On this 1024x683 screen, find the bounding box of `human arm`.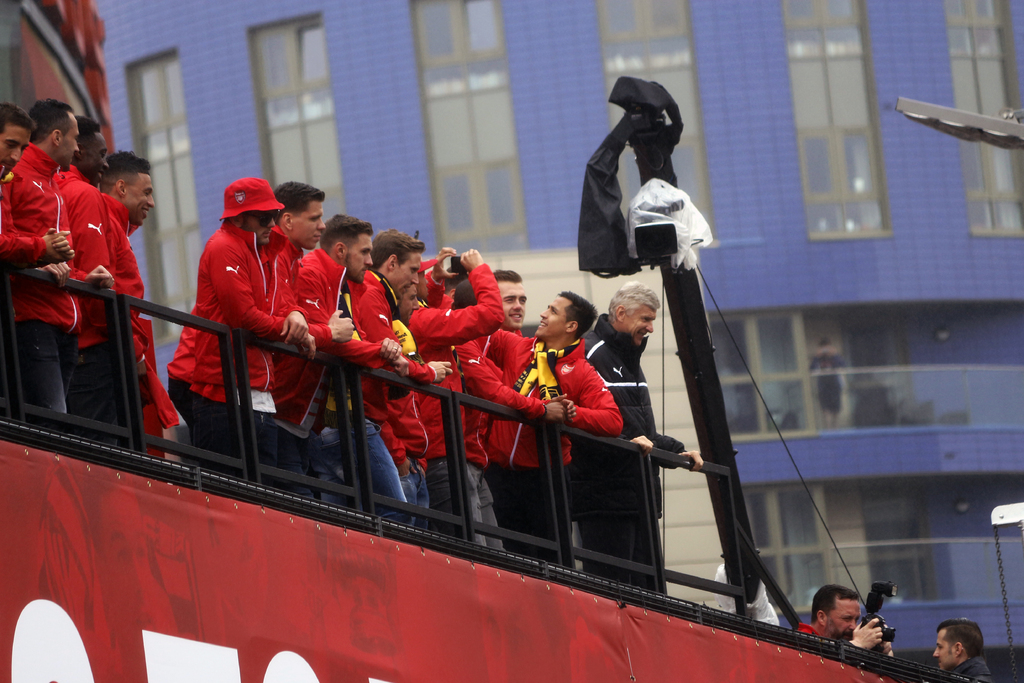
Bounding box: 0,172,73,273.
